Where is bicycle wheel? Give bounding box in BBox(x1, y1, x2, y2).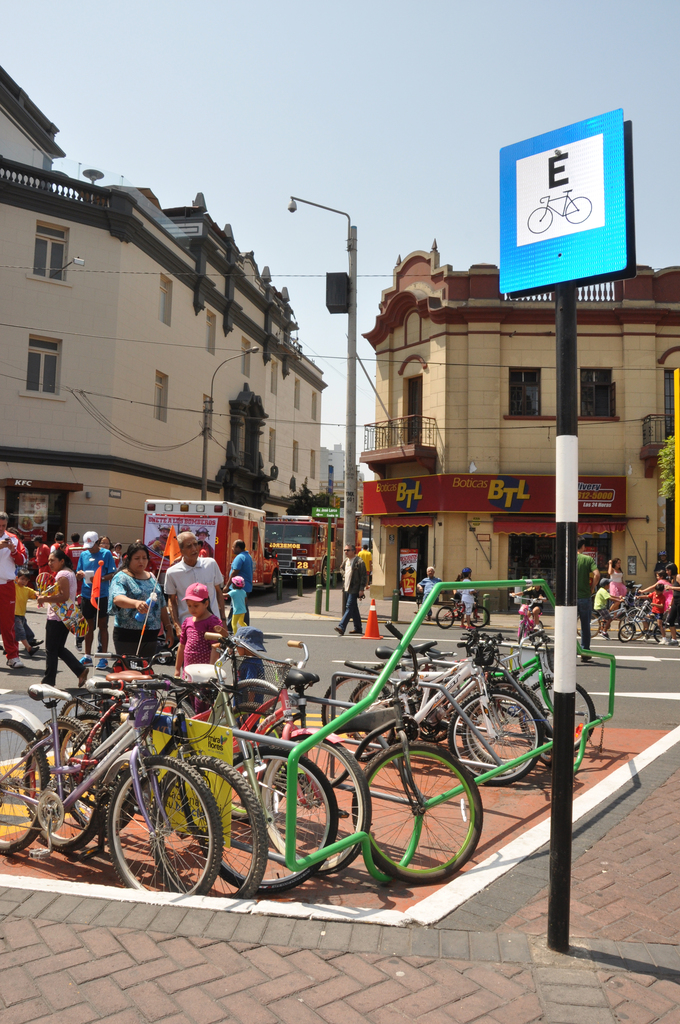
BBox(352, 742, 485, 886).
